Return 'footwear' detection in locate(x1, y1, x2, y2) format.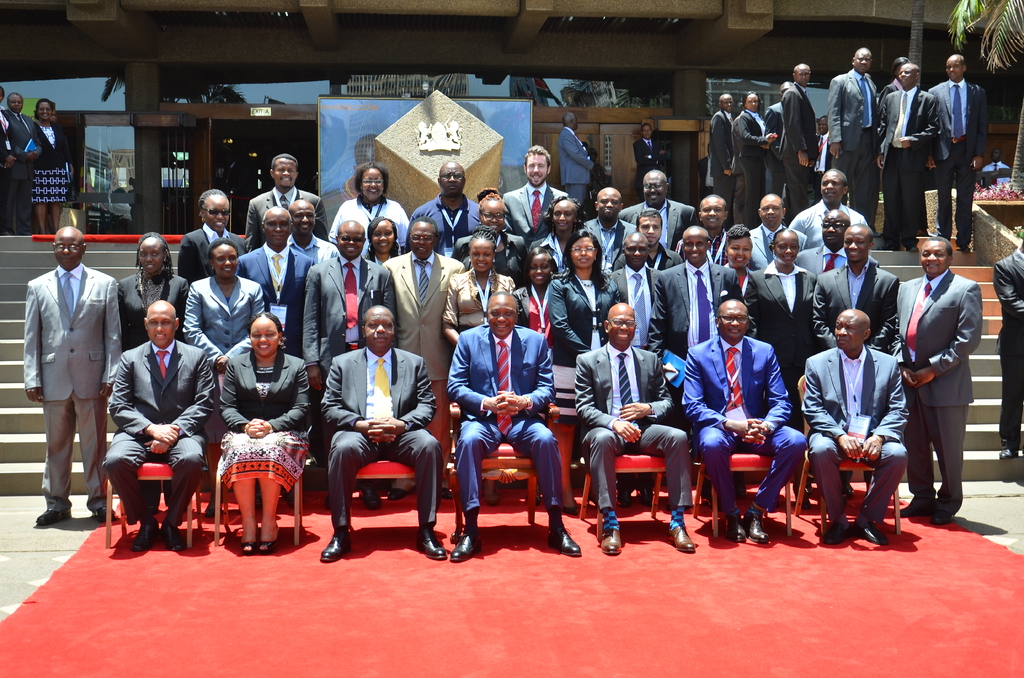
locate(922, 503, 955, 528).
